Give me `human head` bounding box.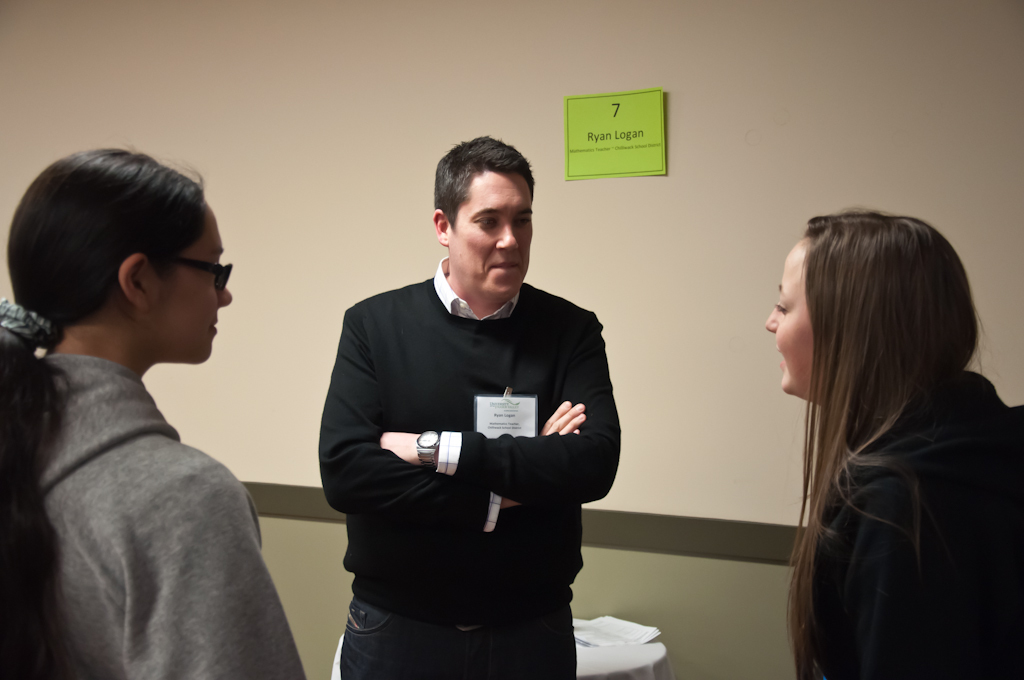
box=[11, 141, 238, 374].
